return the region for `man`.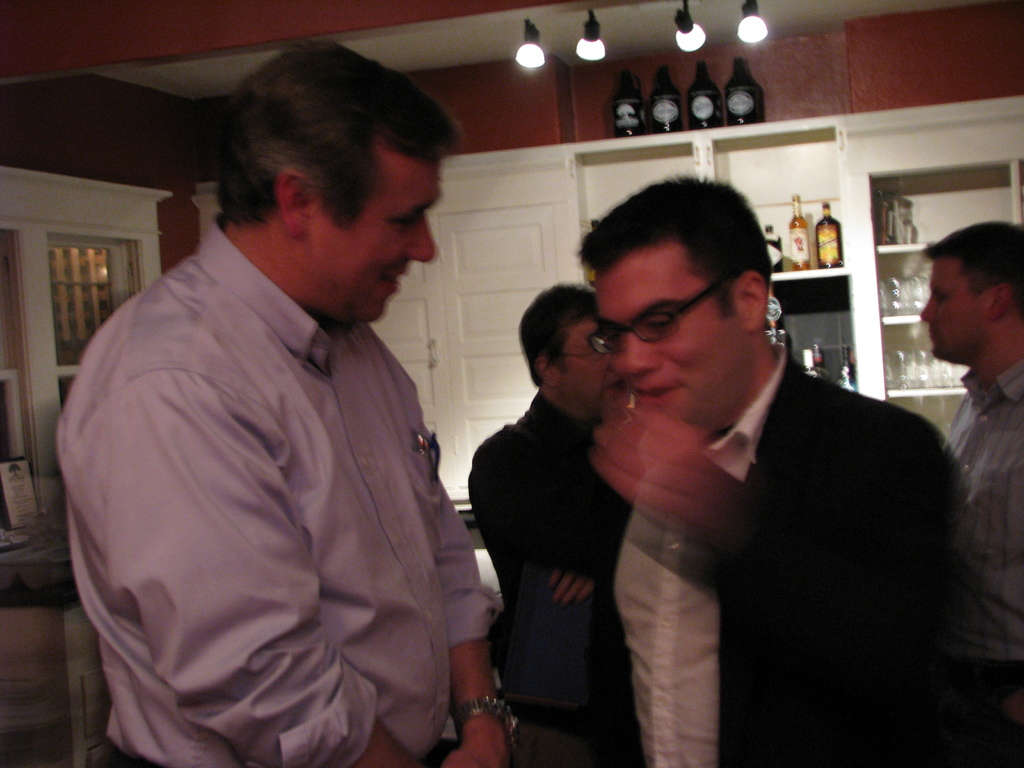
detection(461, 284, 644, 767).
